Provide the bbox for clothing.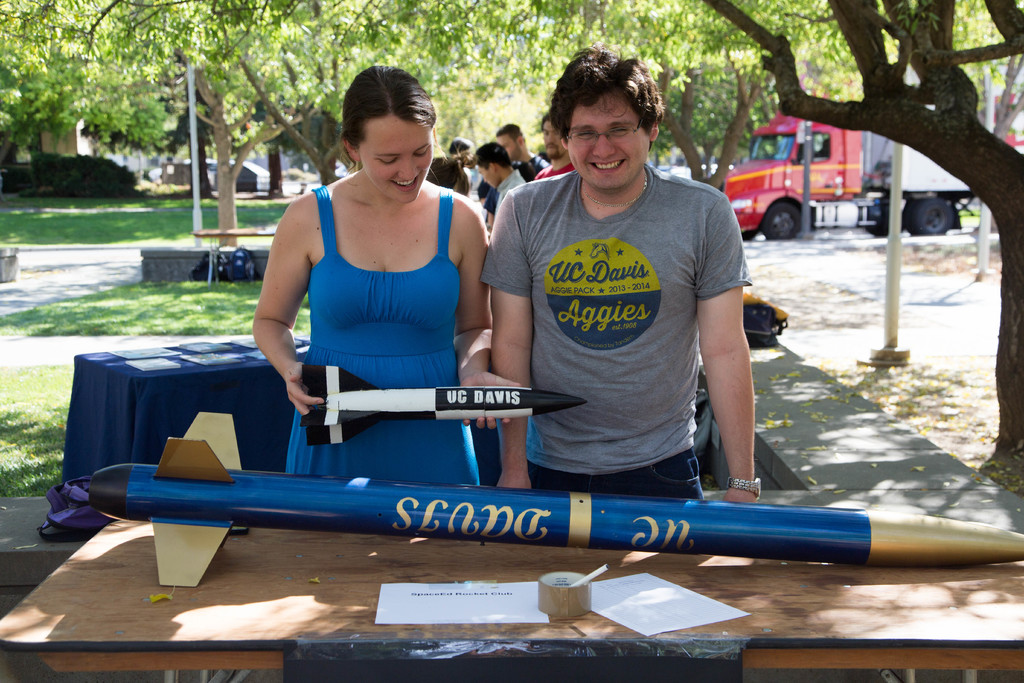
<bbox>534, 160, 566, 176</bbox>.
